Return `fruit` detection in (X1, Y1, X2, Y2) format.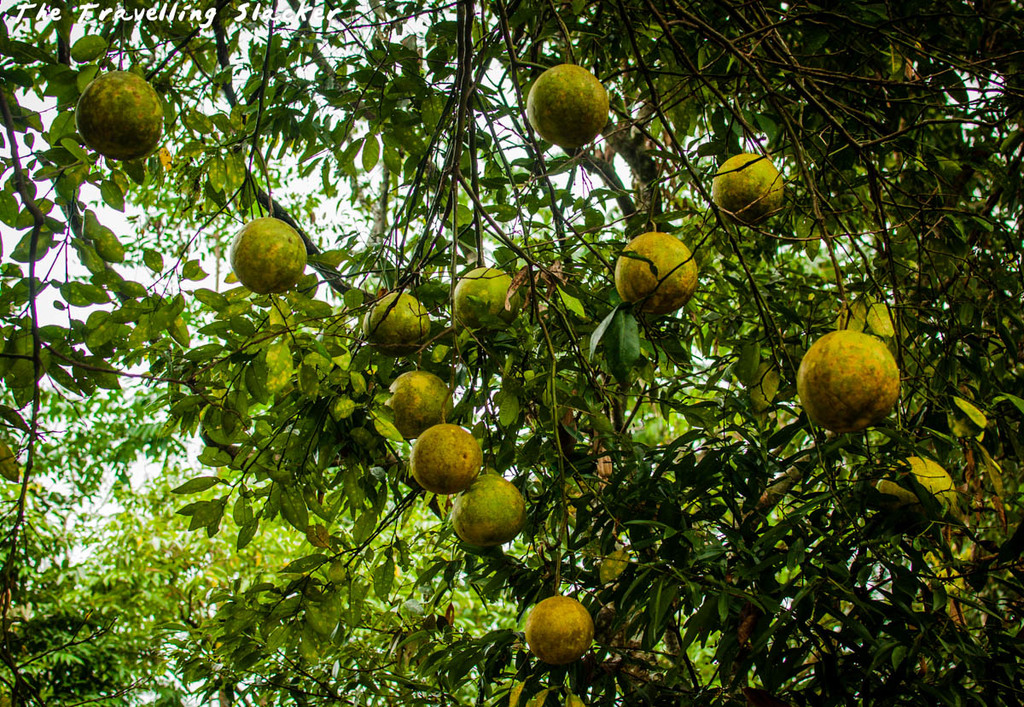
(449, 473, 531, 546).
